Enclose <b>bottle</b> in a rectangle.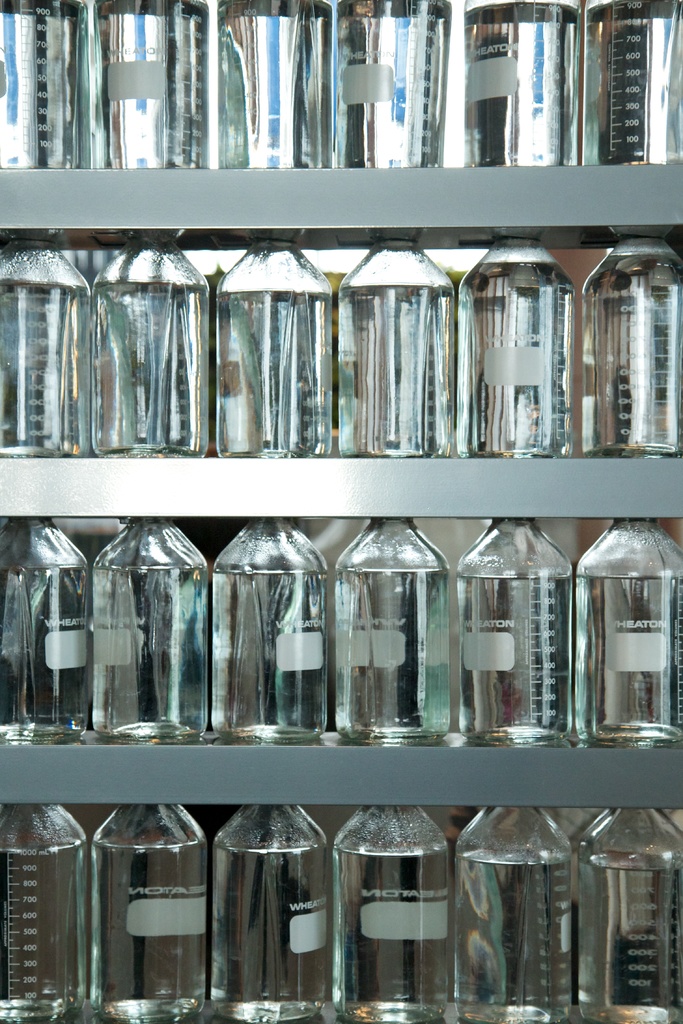
select_region(90, 0, 220, 173).
